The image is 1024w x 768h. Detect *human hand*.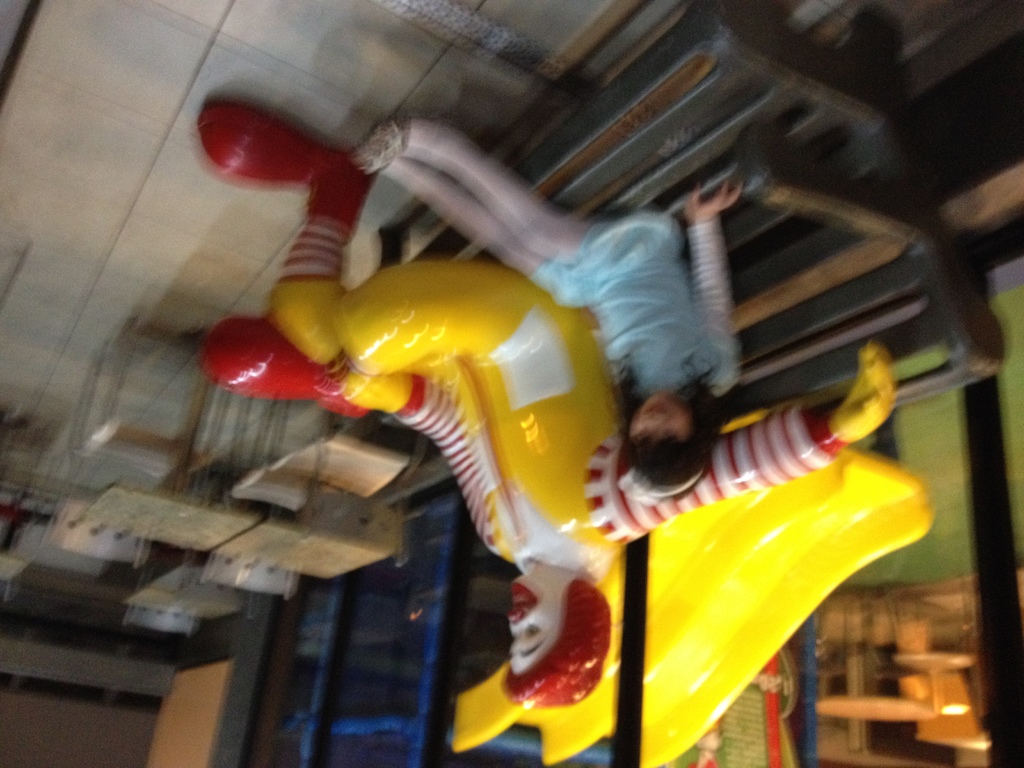
Detection: box(826, 339, 895, 444).
